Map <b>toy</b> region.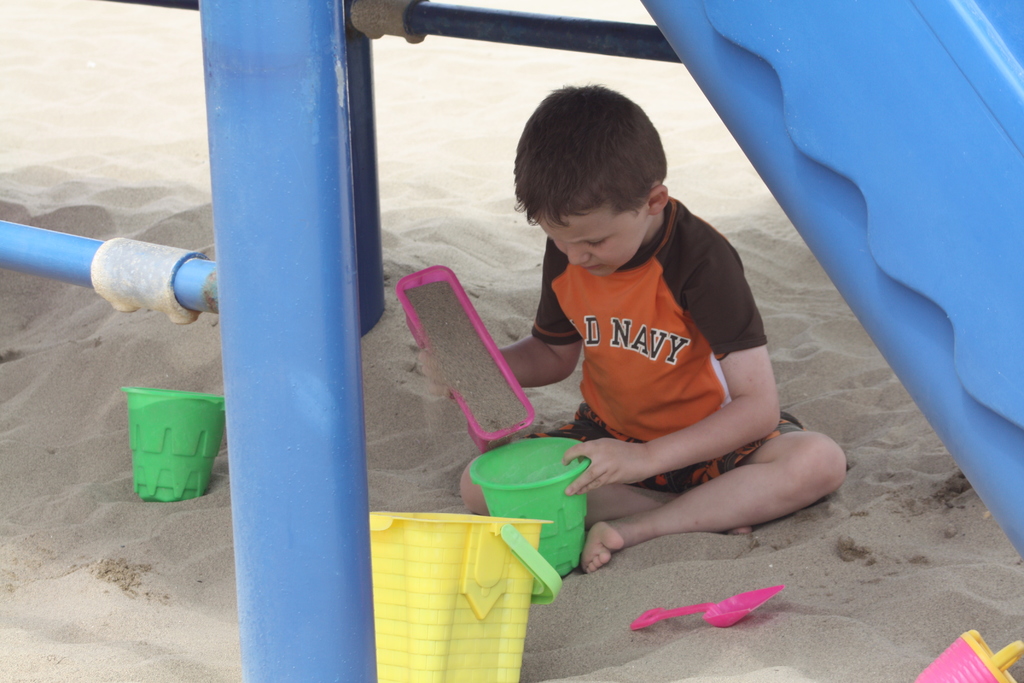
Mapped to bbox=[916, 629, 1023, 682].
